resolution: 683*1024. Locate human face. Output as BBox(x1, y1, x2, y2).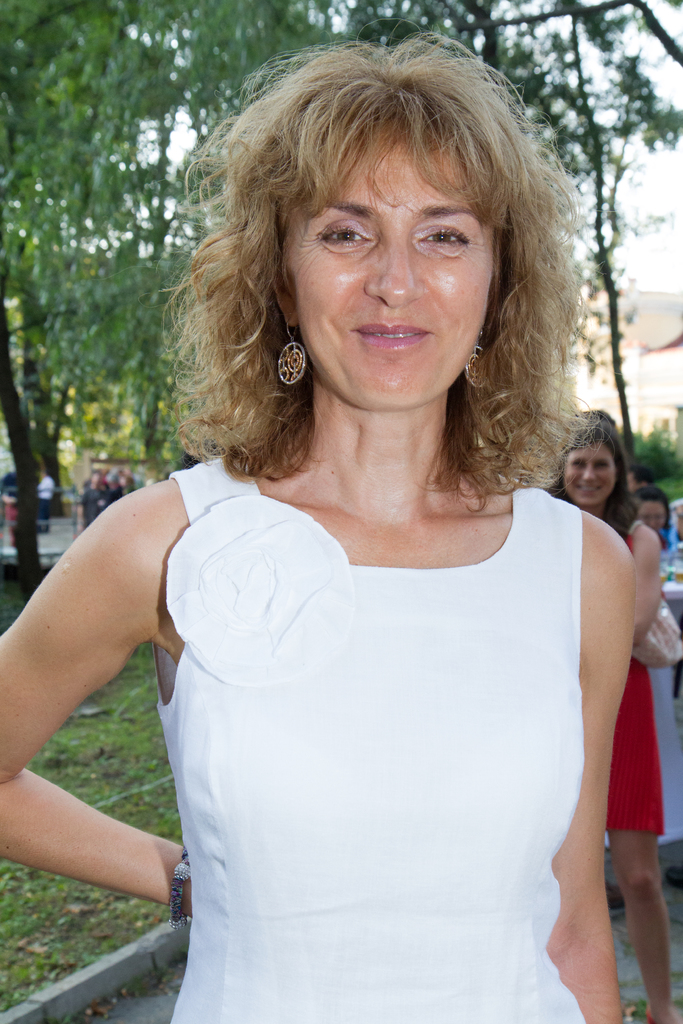
BBox(302, 134, 491, 417).
